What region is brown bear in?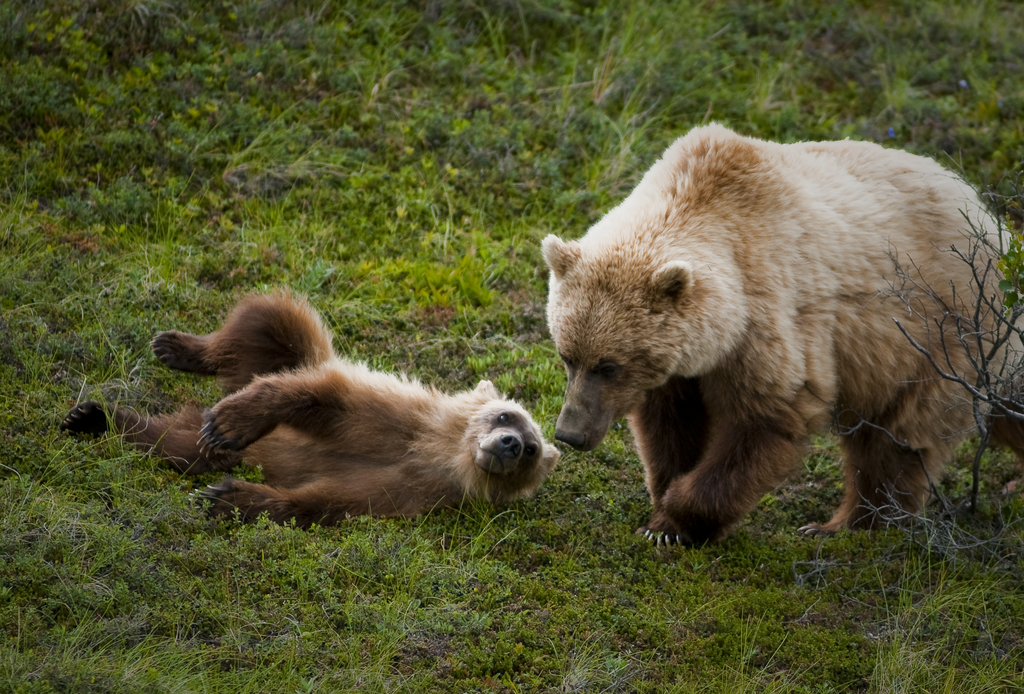
(left=540, top=124, right=1023, bottom=550).
